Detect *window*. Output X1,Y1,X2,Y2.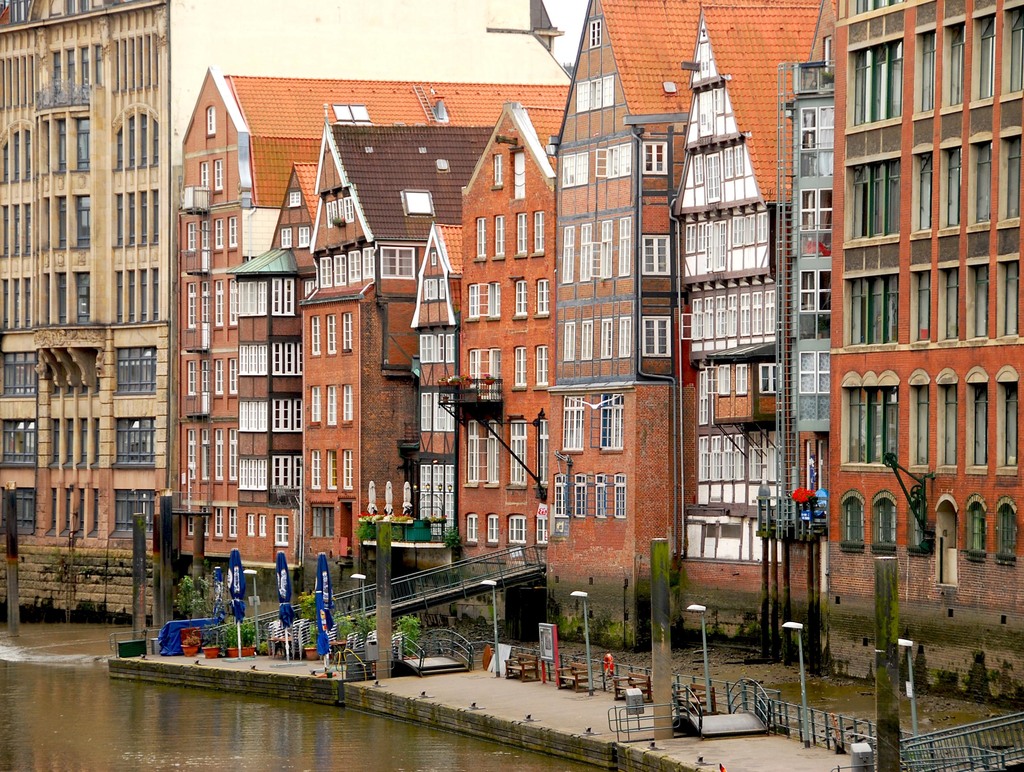
200,506,211,540.
